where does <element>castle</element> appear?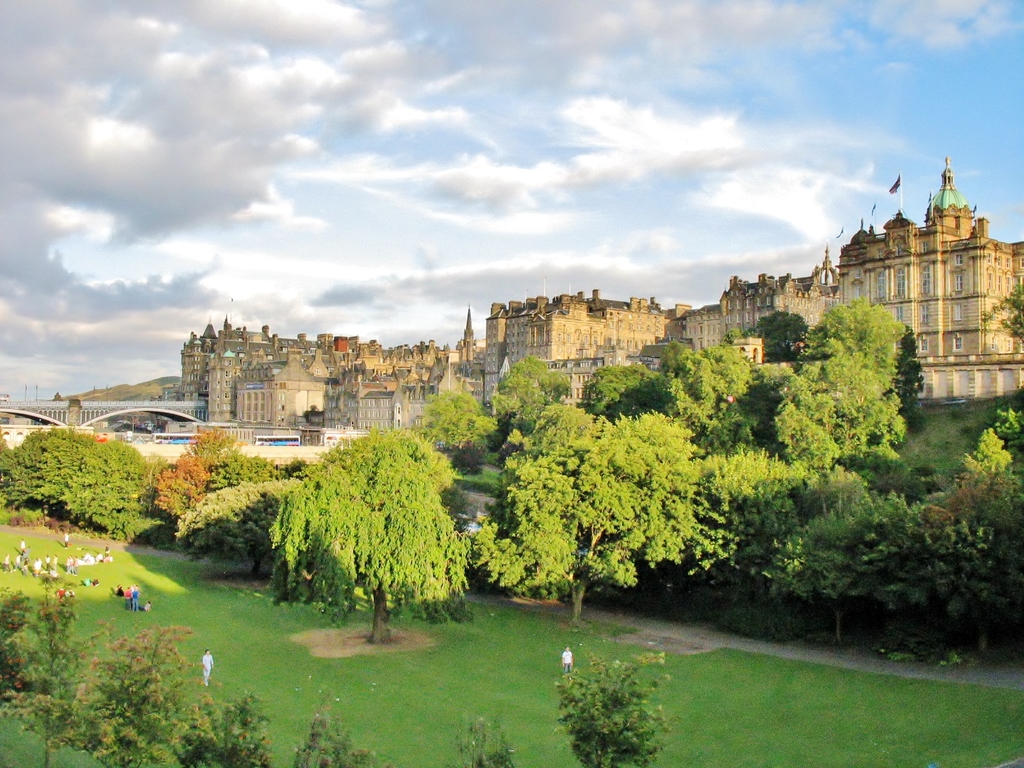
Appears at 174,315,361,433.
